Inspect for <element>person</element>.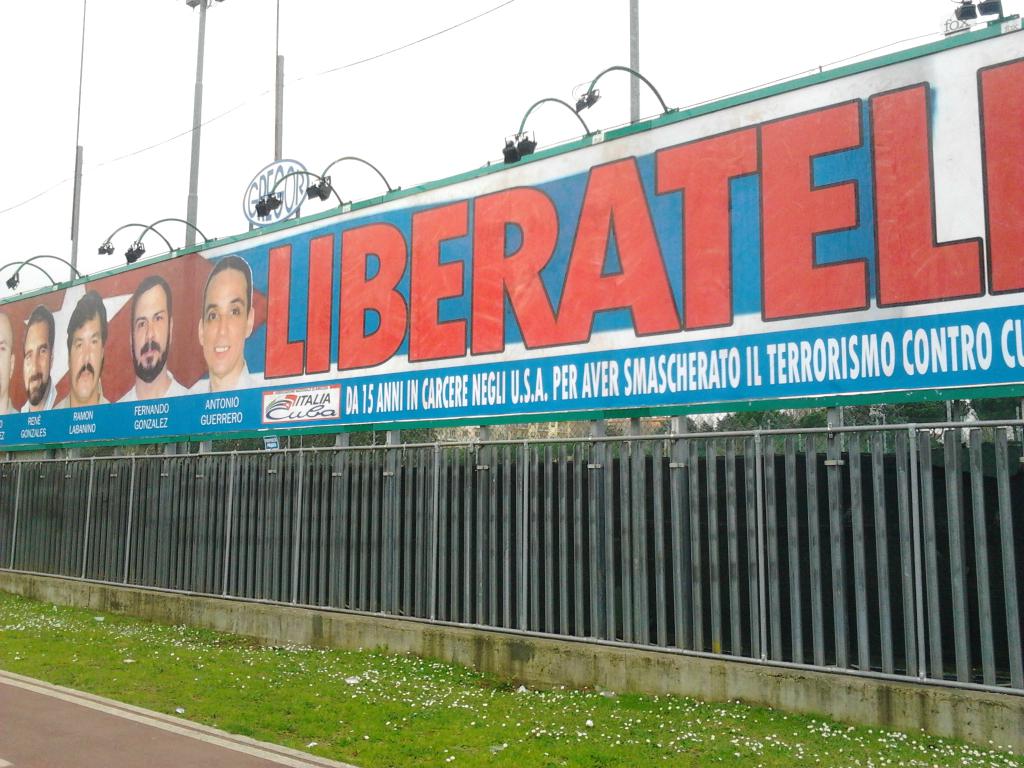
Inspection: locate(0, 305, 15, 413).
